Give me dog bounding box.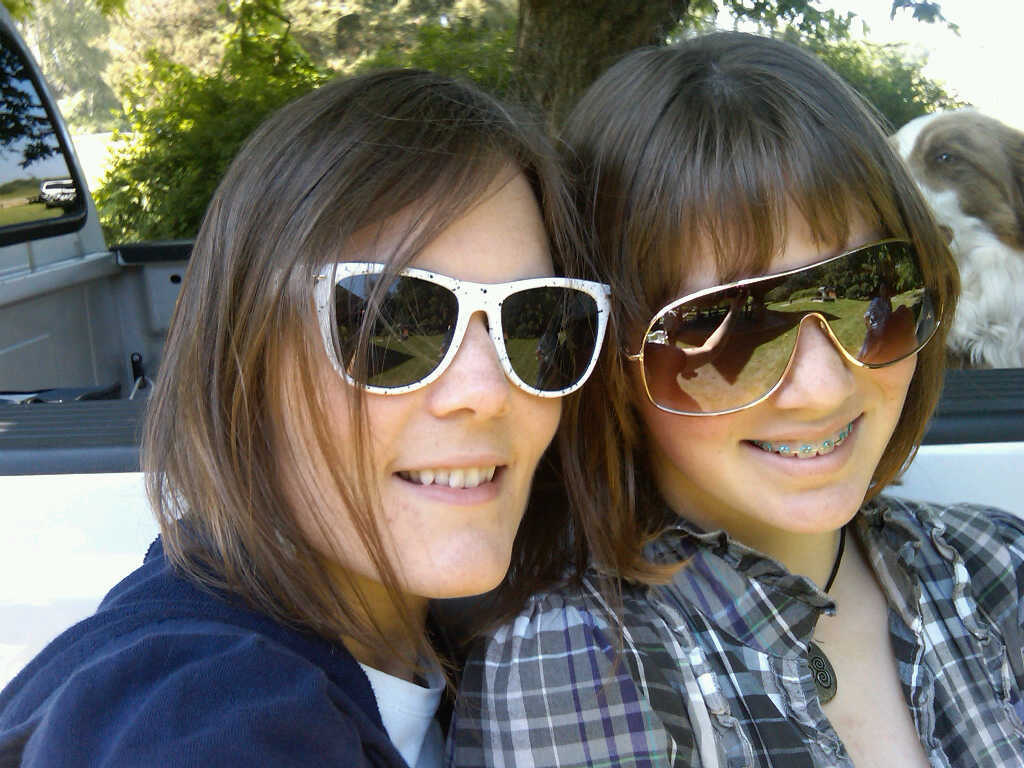
locate(891, 108, 1023, 364).
